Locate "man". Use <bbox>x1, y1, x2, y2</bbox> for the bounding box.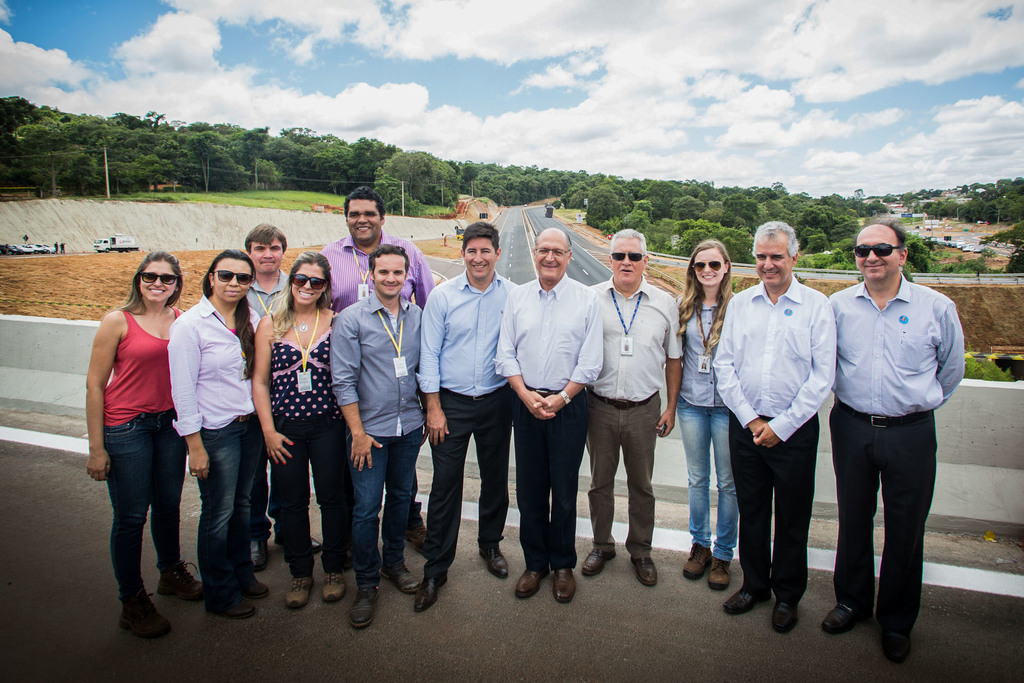
<bbox>321, 184, 434, 572</bbox>.
